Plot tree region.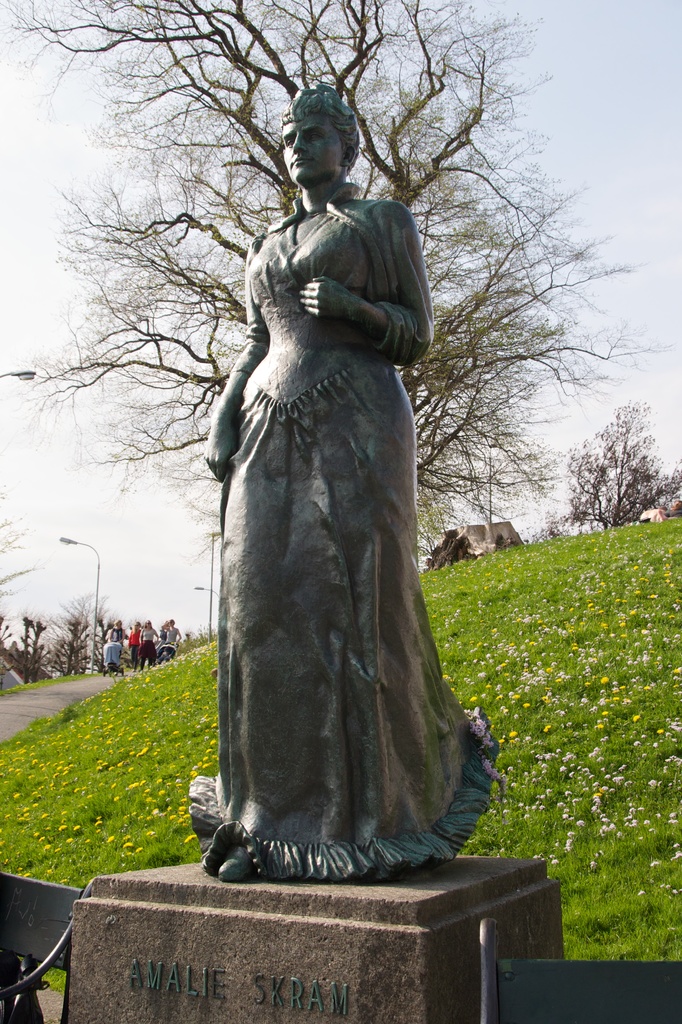
Plotted at Rect(0, 485, 43, 606).
